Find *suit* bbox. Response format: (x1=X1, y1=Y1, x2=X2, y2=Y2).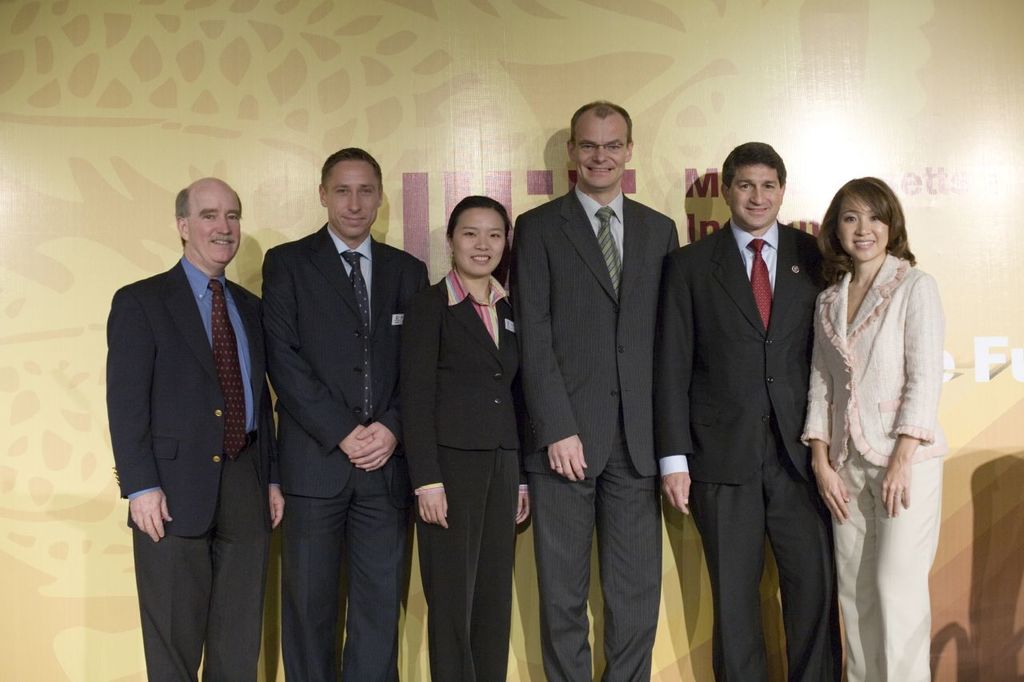
(x1=398, y1=264, x2=527, y2=681).
